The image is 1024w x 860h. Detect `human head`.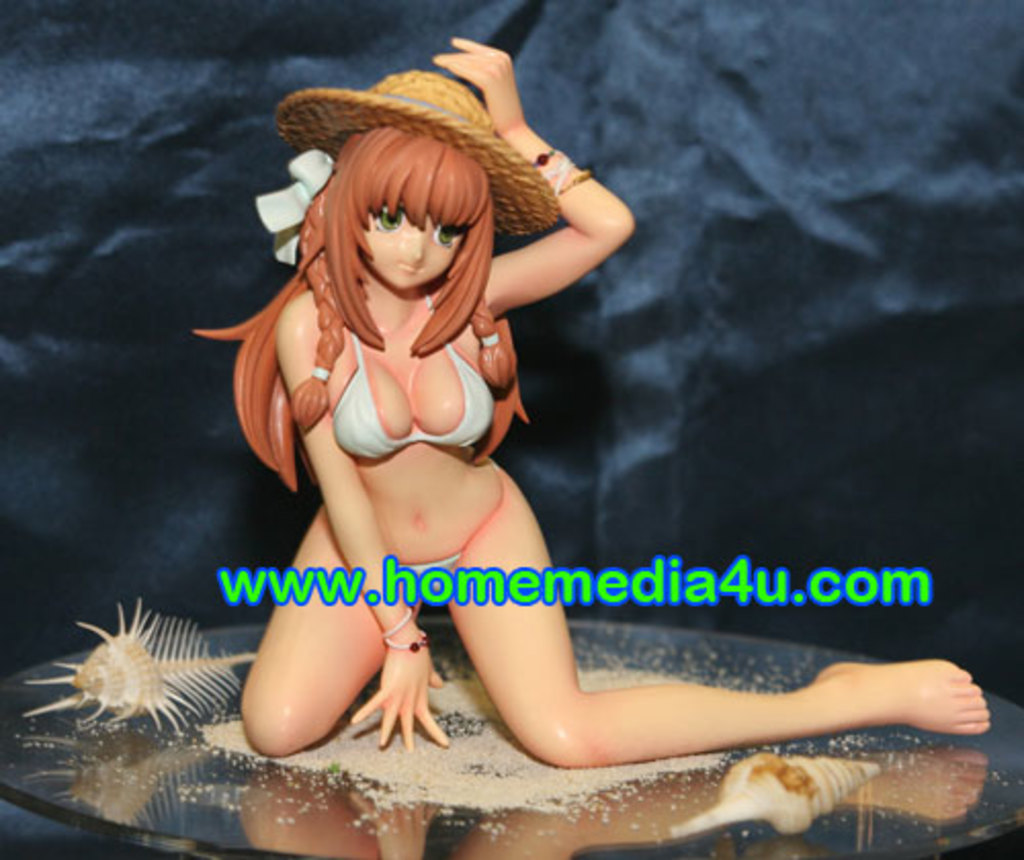
Detection: rect(197, 78, 500, 354).
